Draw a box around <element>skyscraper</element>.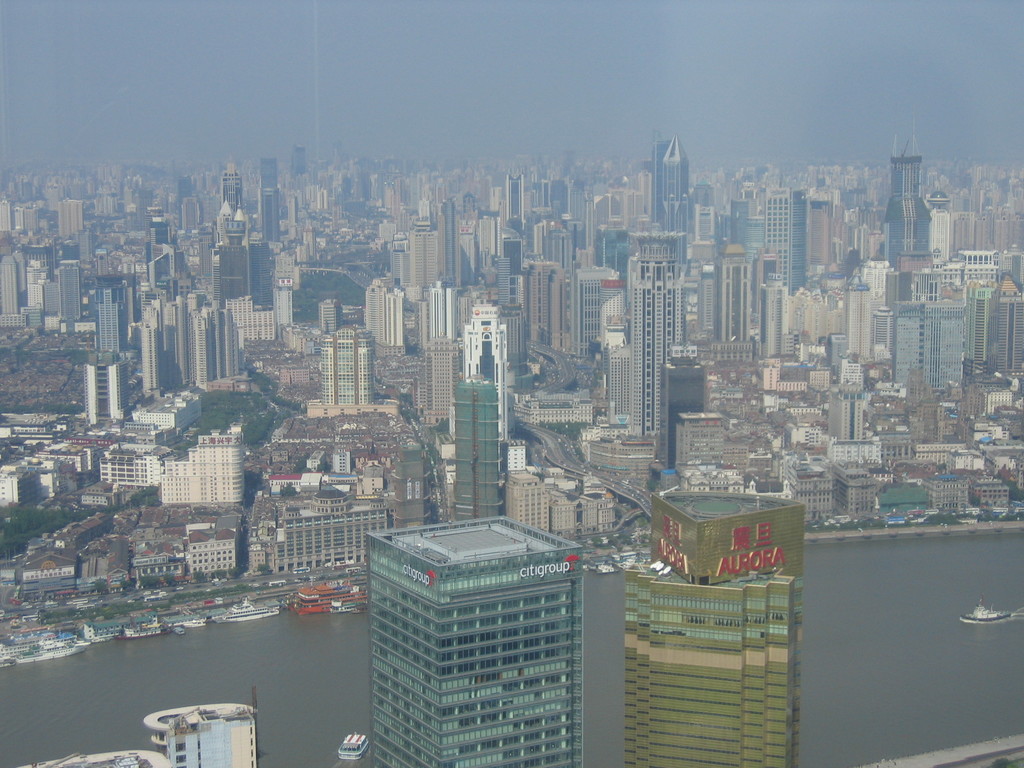
region(314, 296, 344, 337).
